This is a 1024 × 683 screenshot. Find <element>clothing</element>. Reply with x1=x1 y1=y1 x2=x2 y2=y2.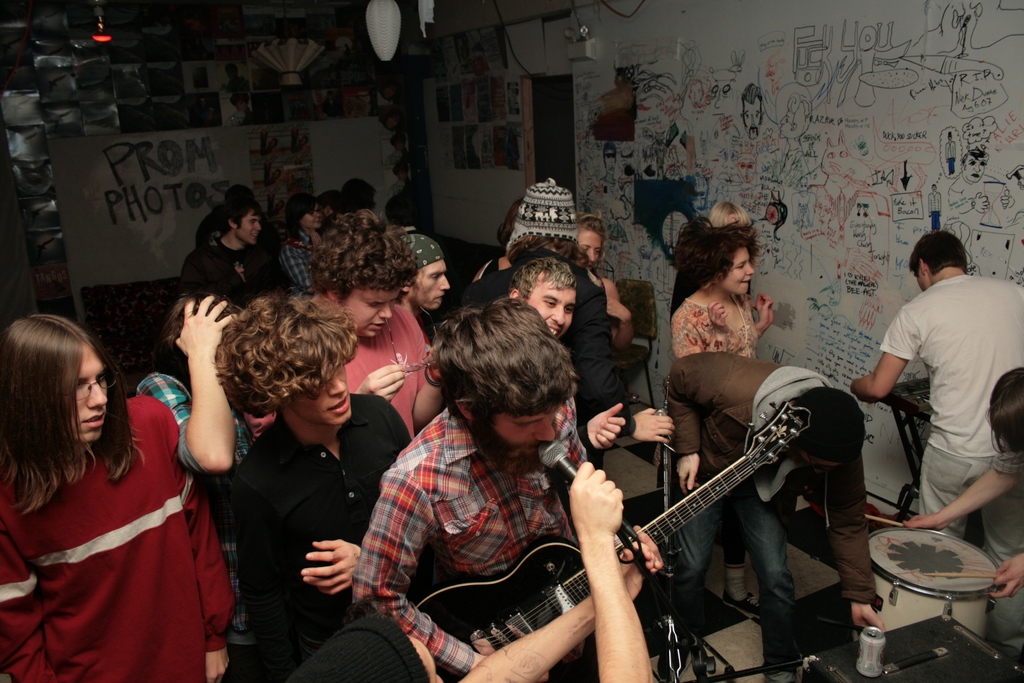
x1=346 y1=405 x2=623 y2=682.
